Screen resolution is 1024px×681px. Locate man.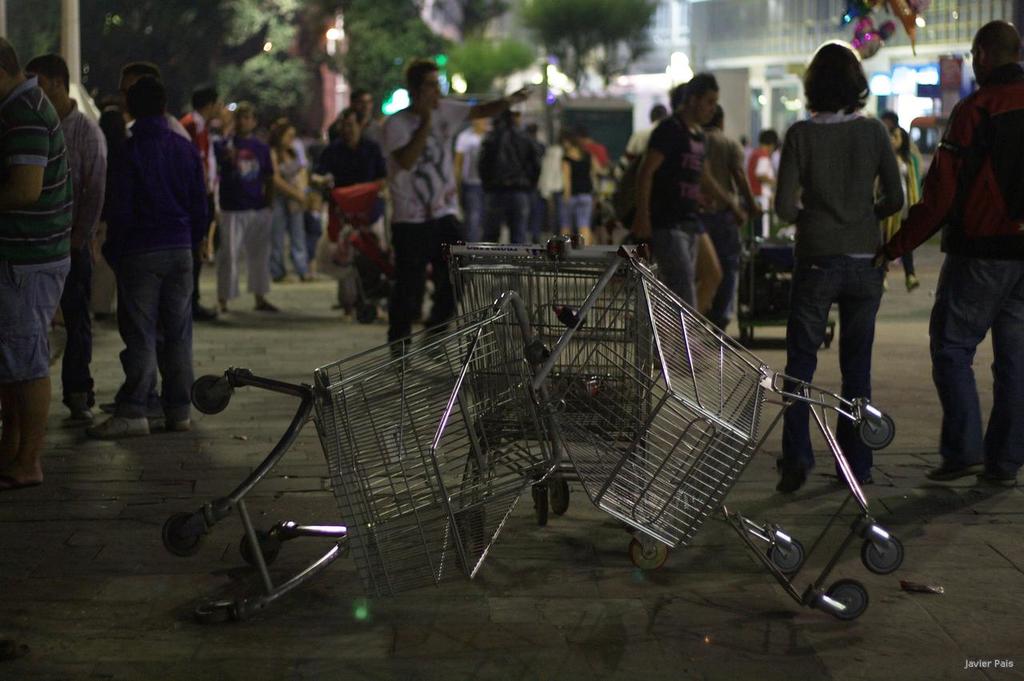
l=0, t=37, r=73, b=487.
